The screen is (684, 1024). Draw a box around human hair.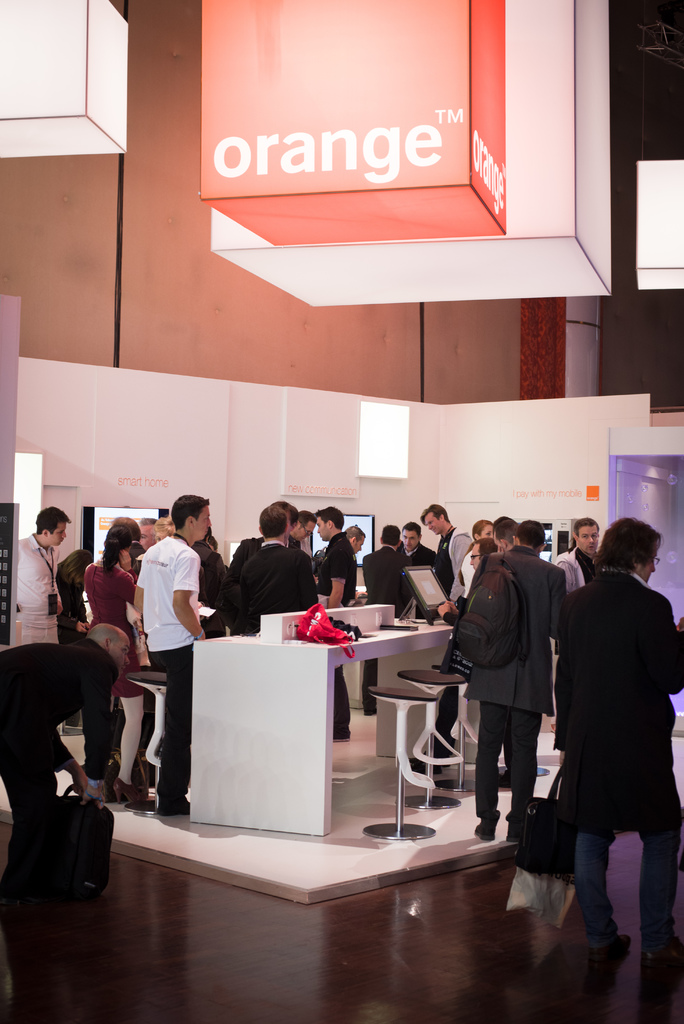
Rect(281, 500, 300, 531).
